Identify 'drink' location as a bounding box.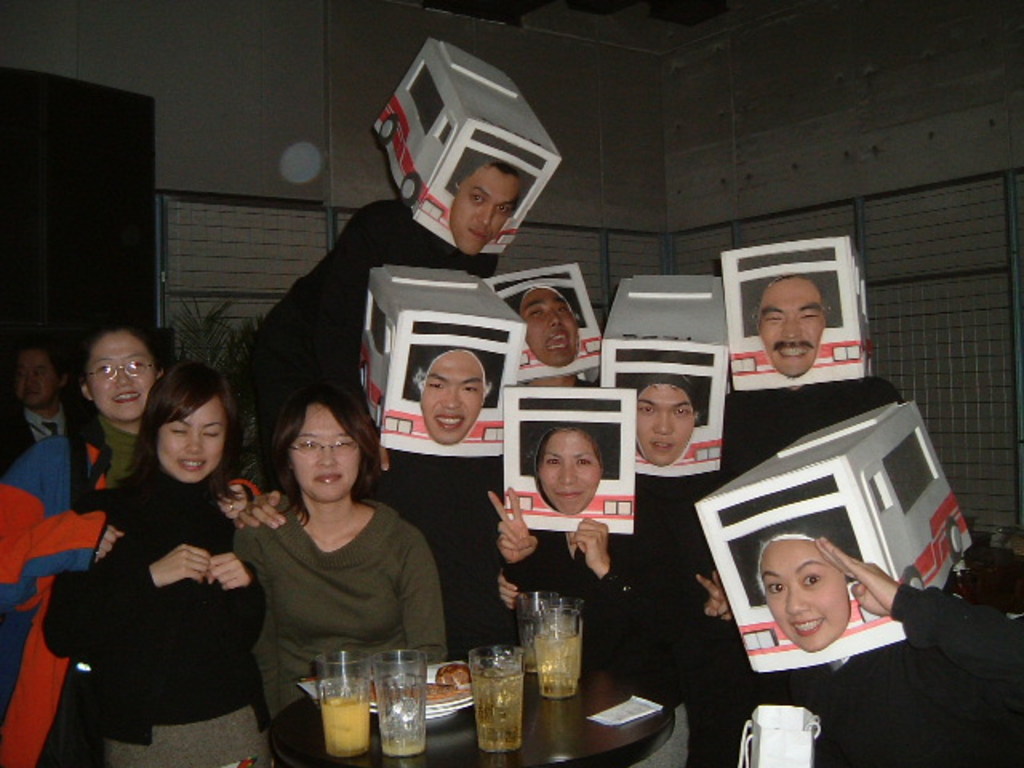
locate(384, 738, 422, 749).
